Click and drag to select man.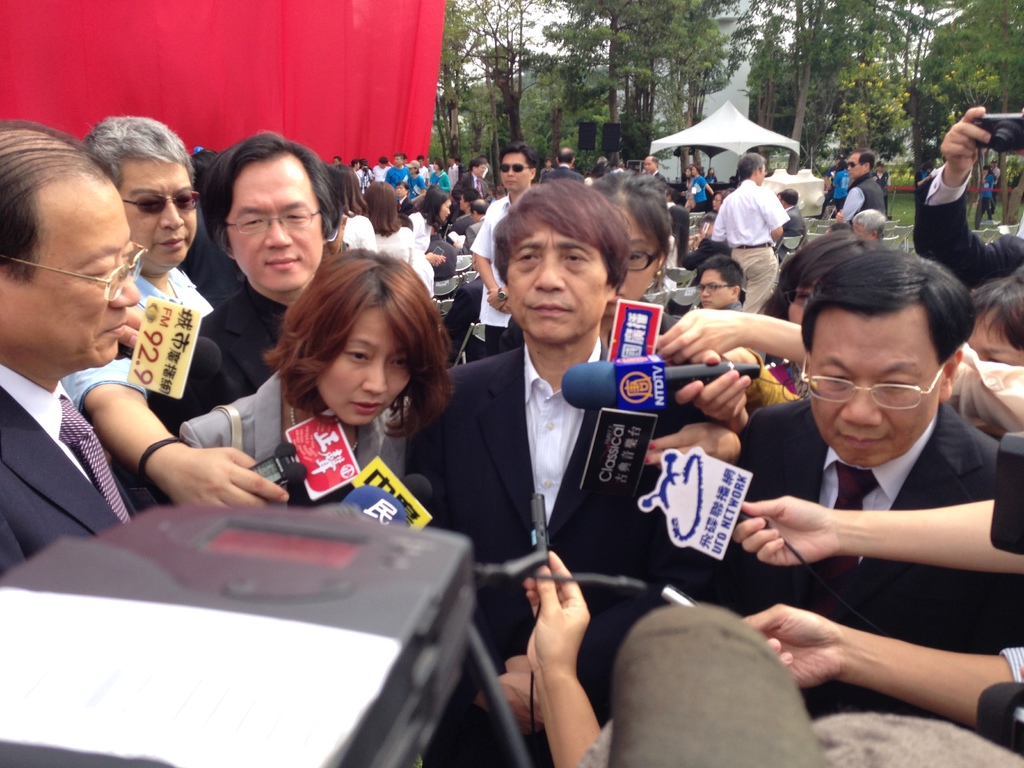
Selection: rect(717, 247, 1000, 712).
